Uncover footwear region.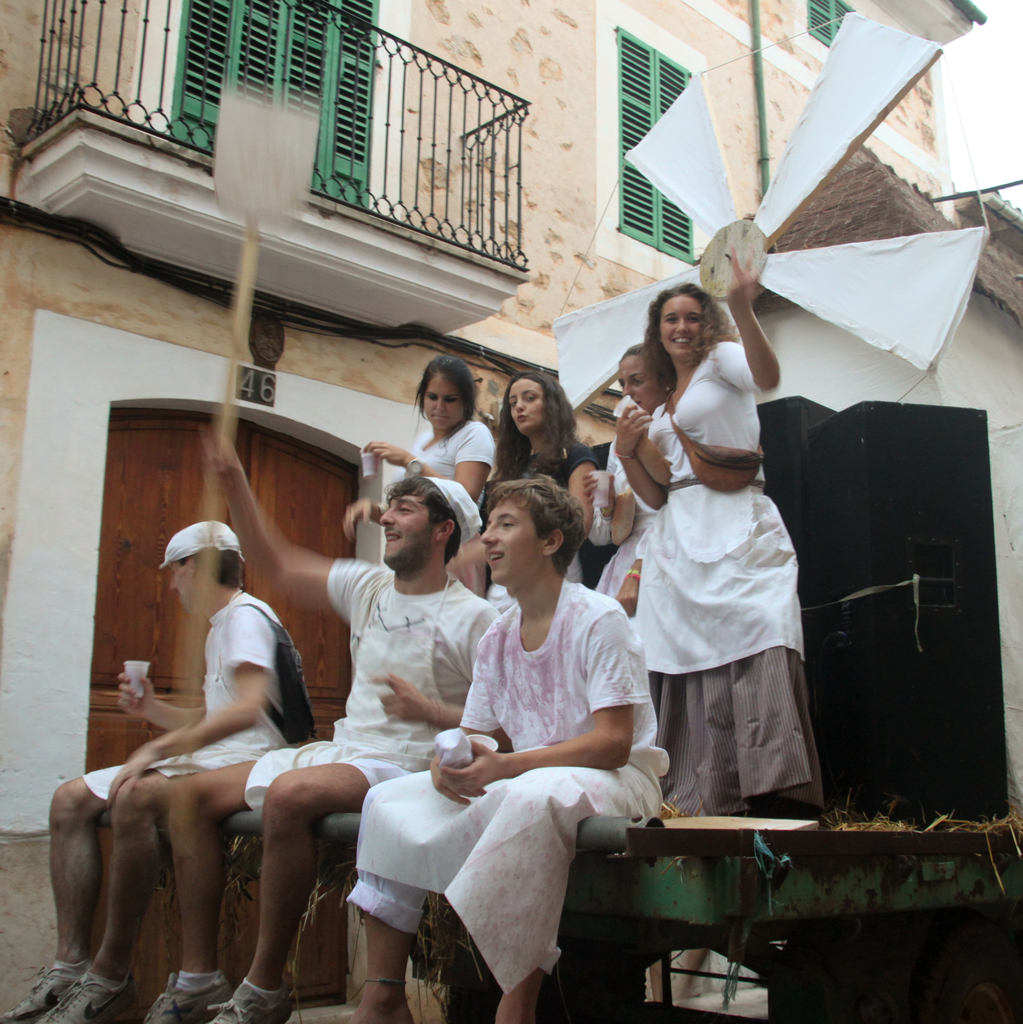
Uncovered: bbox=(204, 979, 298, 1023).
